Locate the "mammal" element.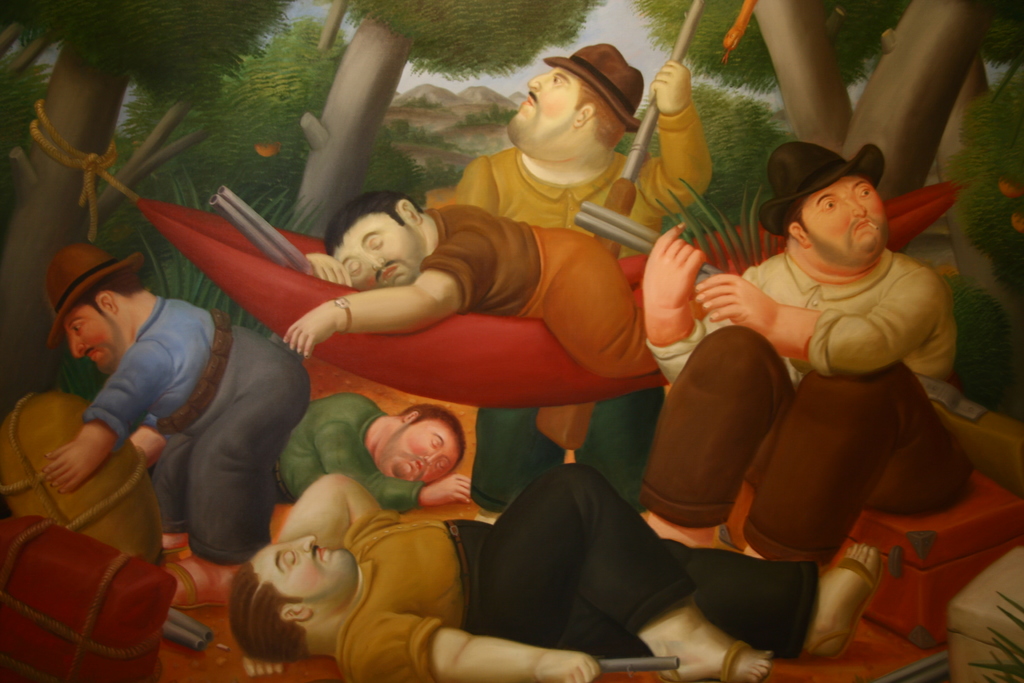
Element bbox: {"x1": 273, "y1": 390, "x2": 466, "y2": 506}.
